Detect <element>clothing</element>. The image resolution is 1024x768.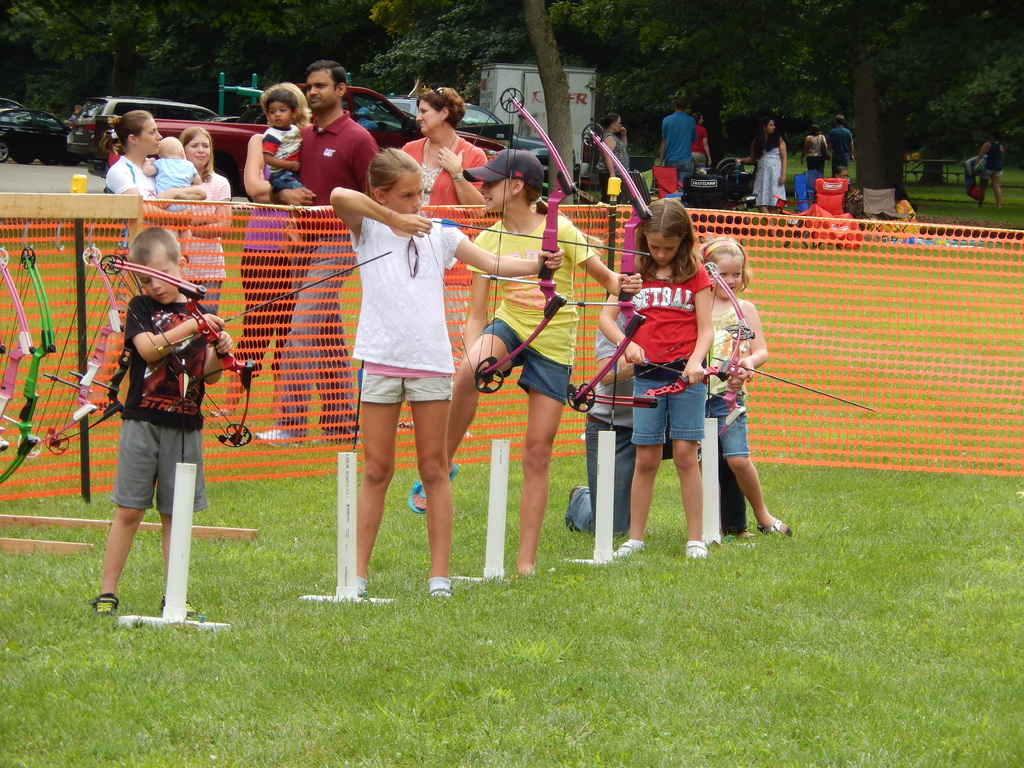
select_region(805, 134, 825, 172).
